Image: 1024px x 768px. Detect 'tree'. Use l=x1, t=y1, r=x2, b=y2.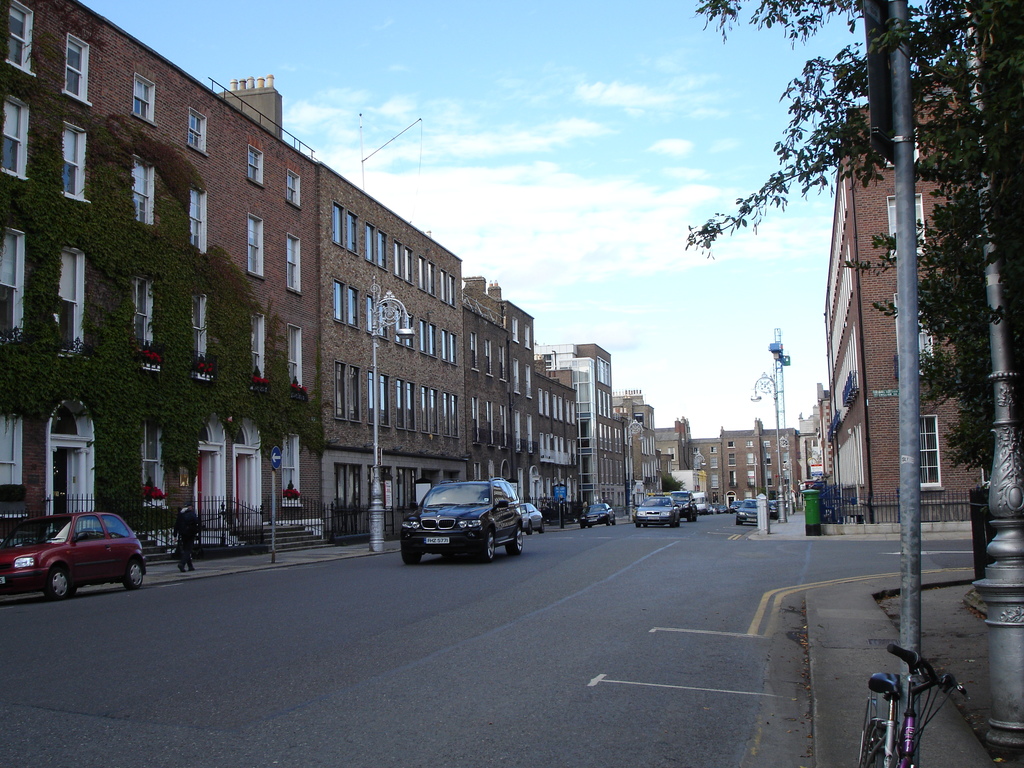
l=676, t=0, r=1023, b=484.
